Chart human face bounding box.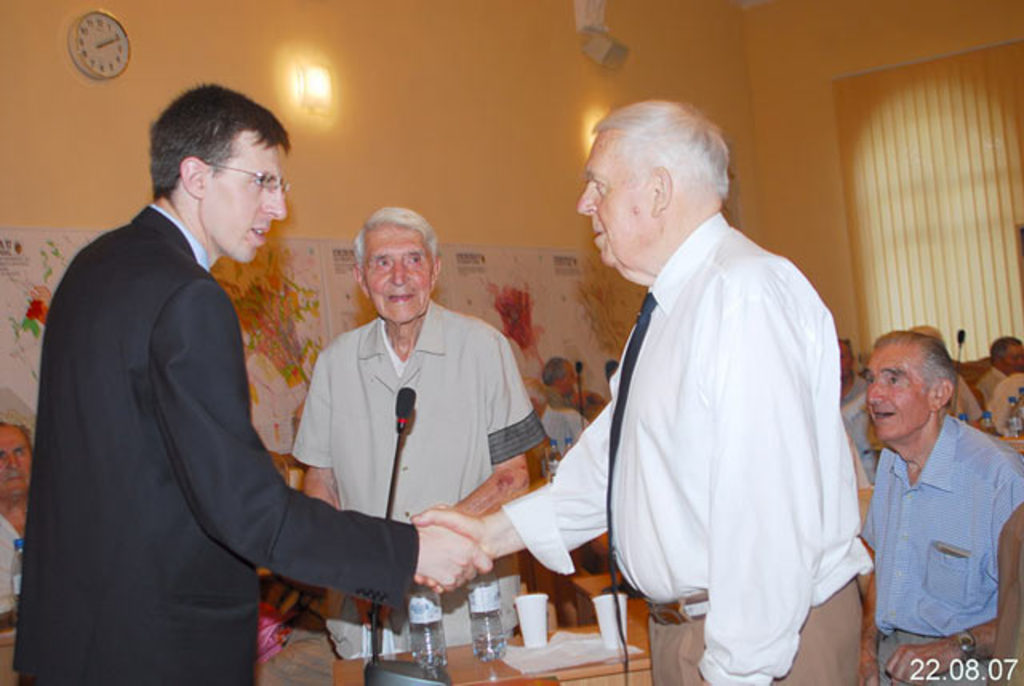
Charted: x1=0 y1=422 x2=32 y2=494.
